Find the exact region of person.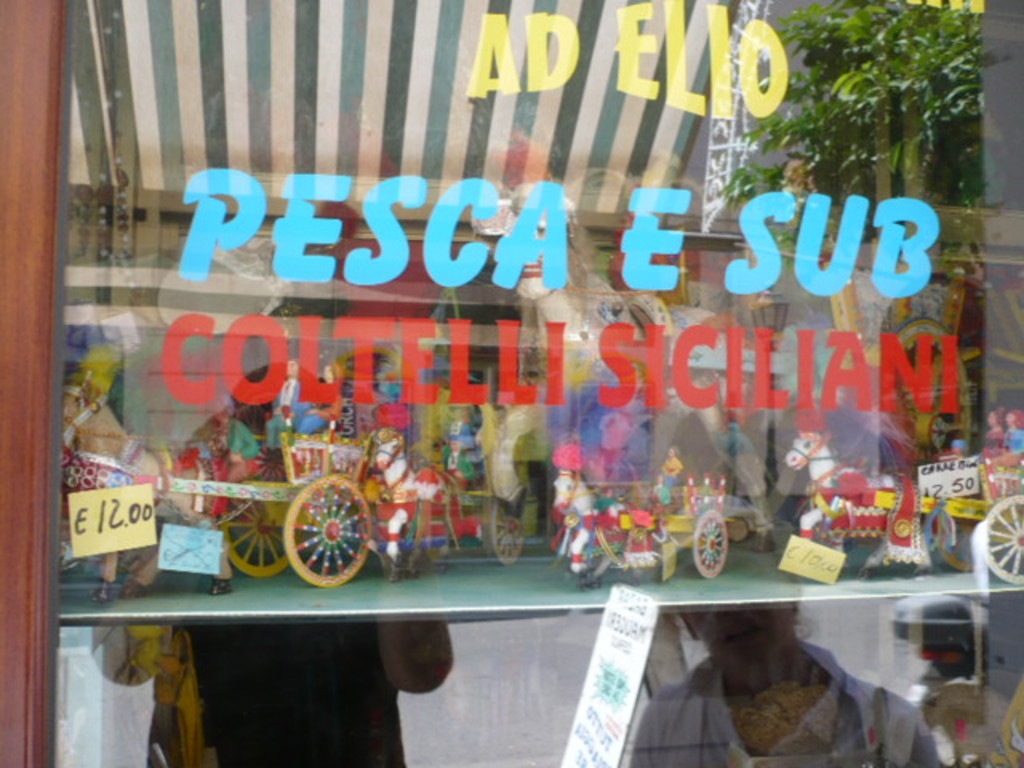
Exact region: crop(266, 357, 306, 461).
